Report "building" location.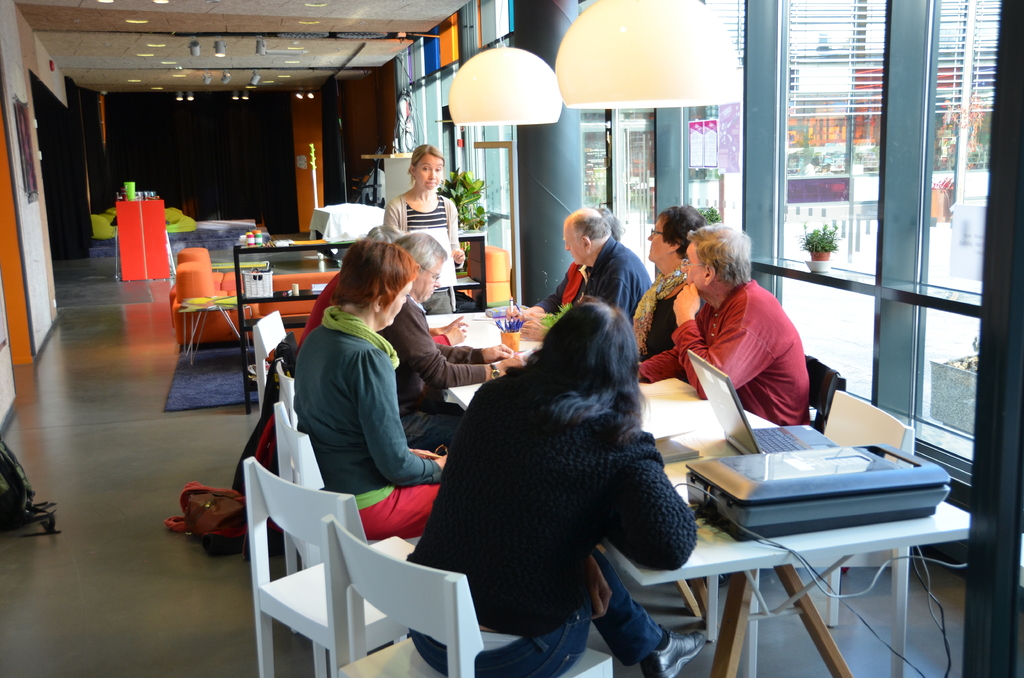
Report: <region>0, 0, 1023, 675</region>.
